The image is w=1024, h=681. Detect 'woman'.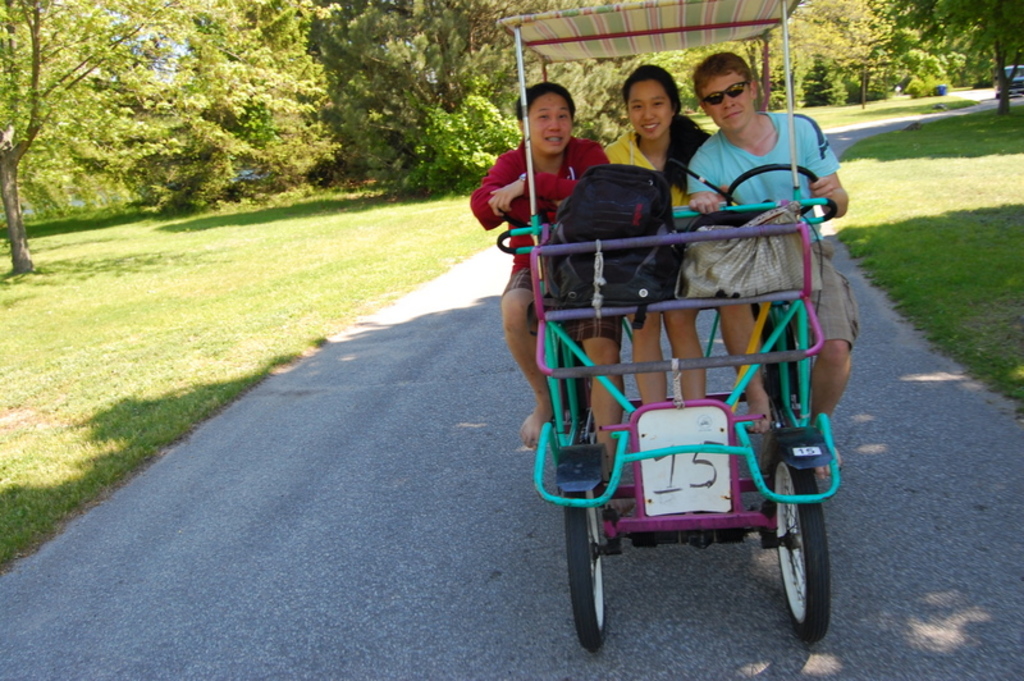
Detection: (467,81,611,475).
